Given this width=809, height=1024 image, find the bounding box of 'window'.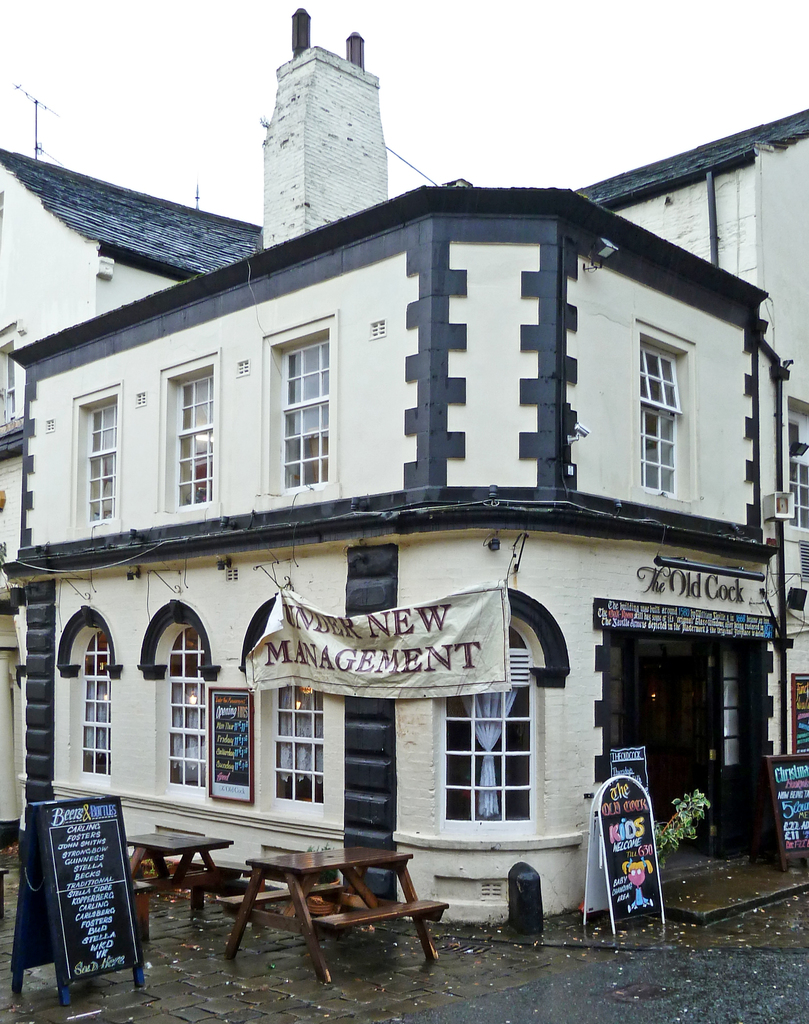
[274, 681, 323, 802].
